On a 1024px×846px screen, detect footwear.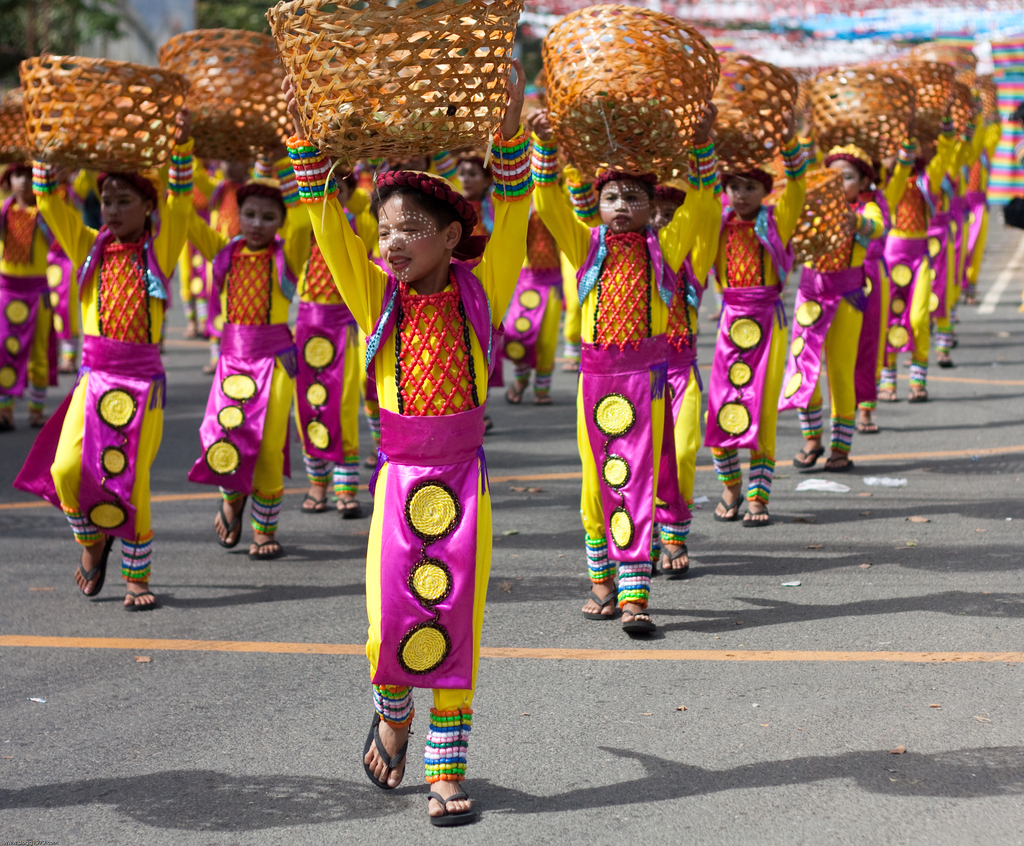
<bbox>860, 420, 880, 436</bbox>.
